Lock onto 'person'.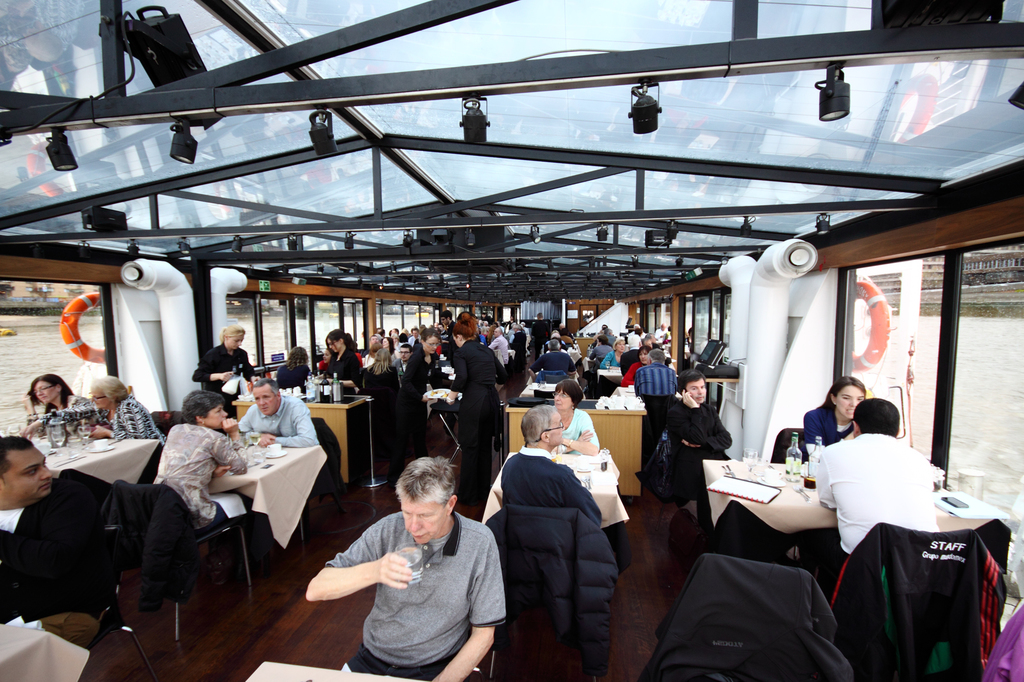
Locked: locate(88, 376, 172, 493).
